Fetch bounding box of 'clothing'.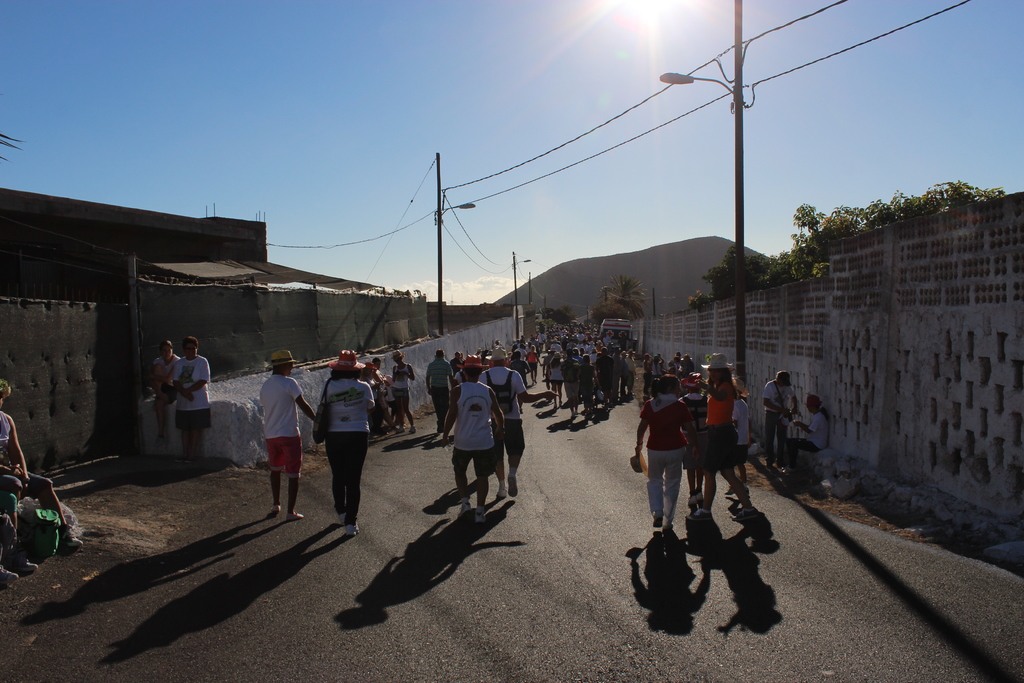
Bbox: [391,363,407,400].
